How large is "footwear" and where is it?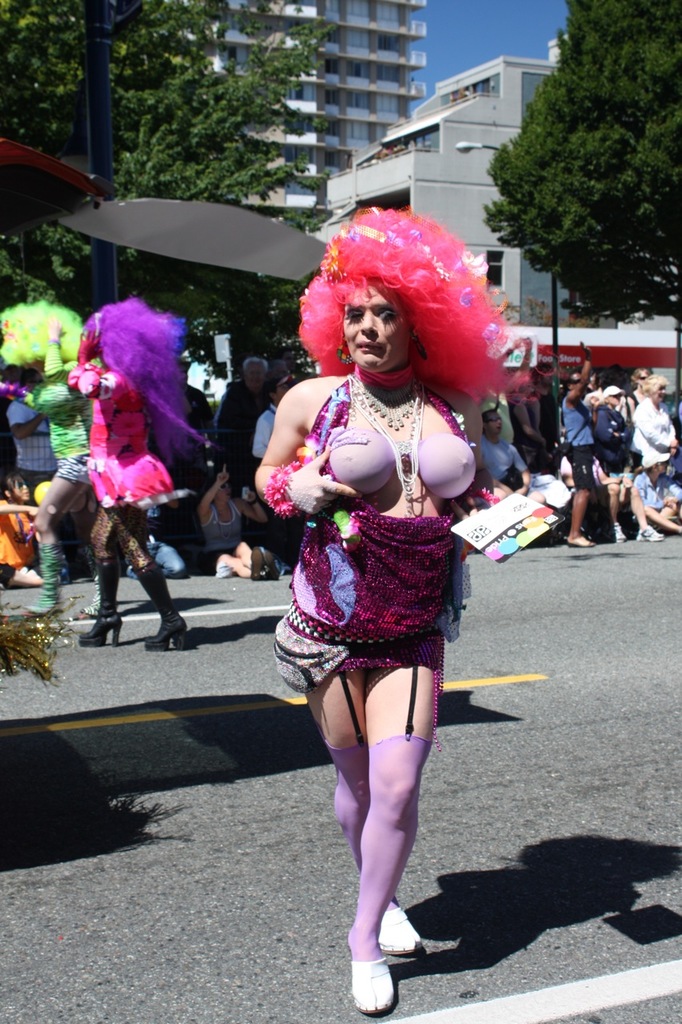
Bounding box: detection(635, 521, 673, 546).
